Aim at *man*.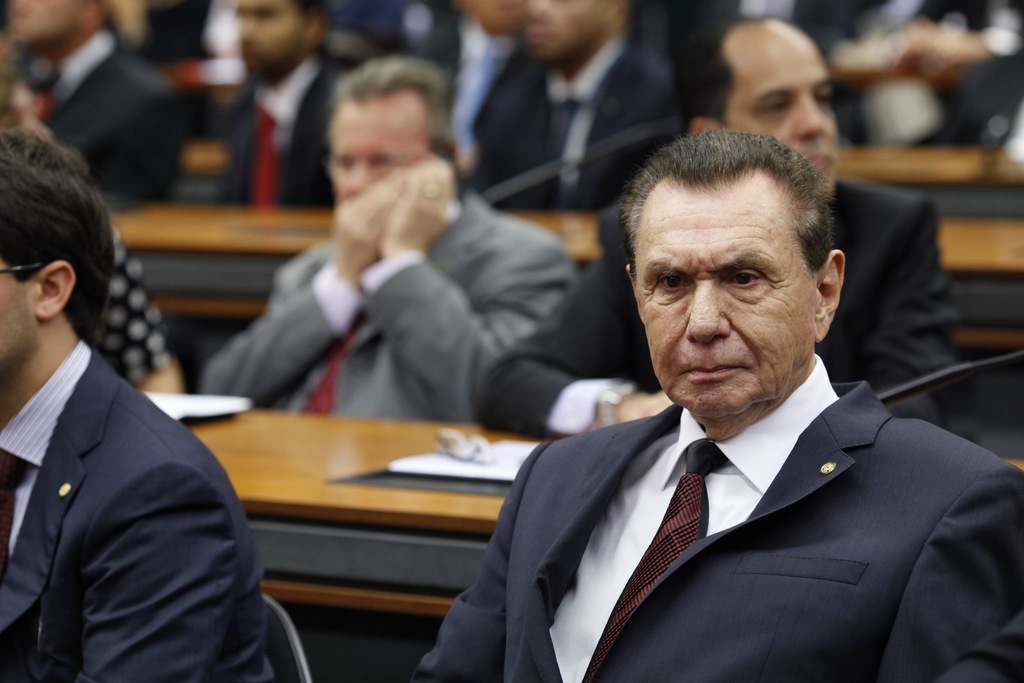
Aimed at x1=0 y1=126 x2=261 y2=682.
